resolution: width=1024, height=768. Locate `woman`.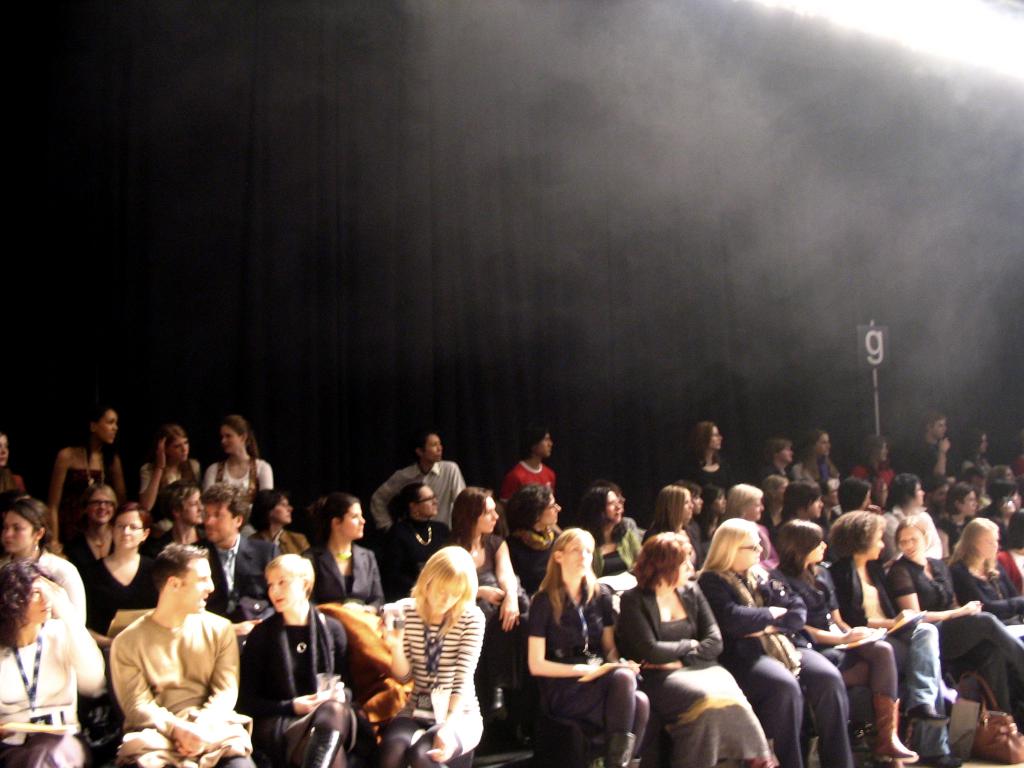
left=58, top=479, right=132, bottom=581.
